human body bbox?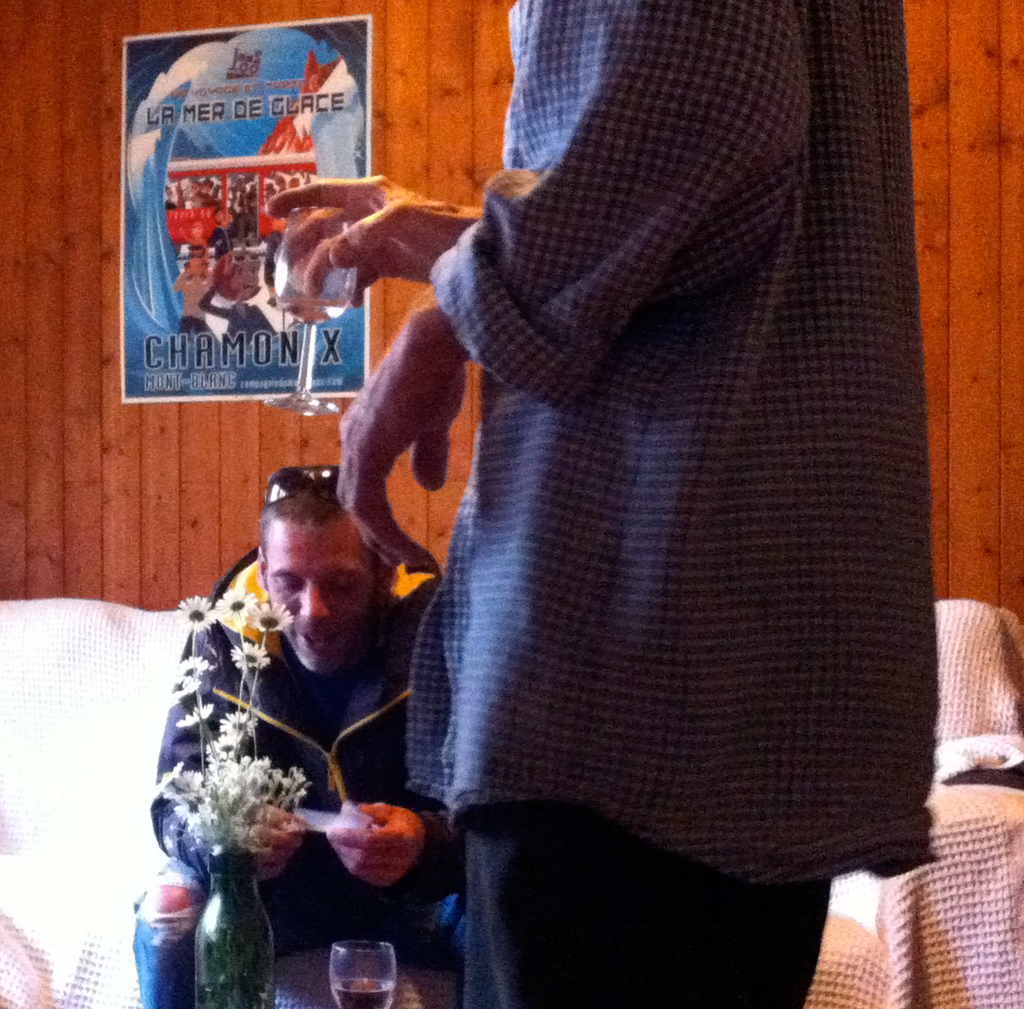
{"left": 200, "top": 233, "right": 275, "bottom": 337}
